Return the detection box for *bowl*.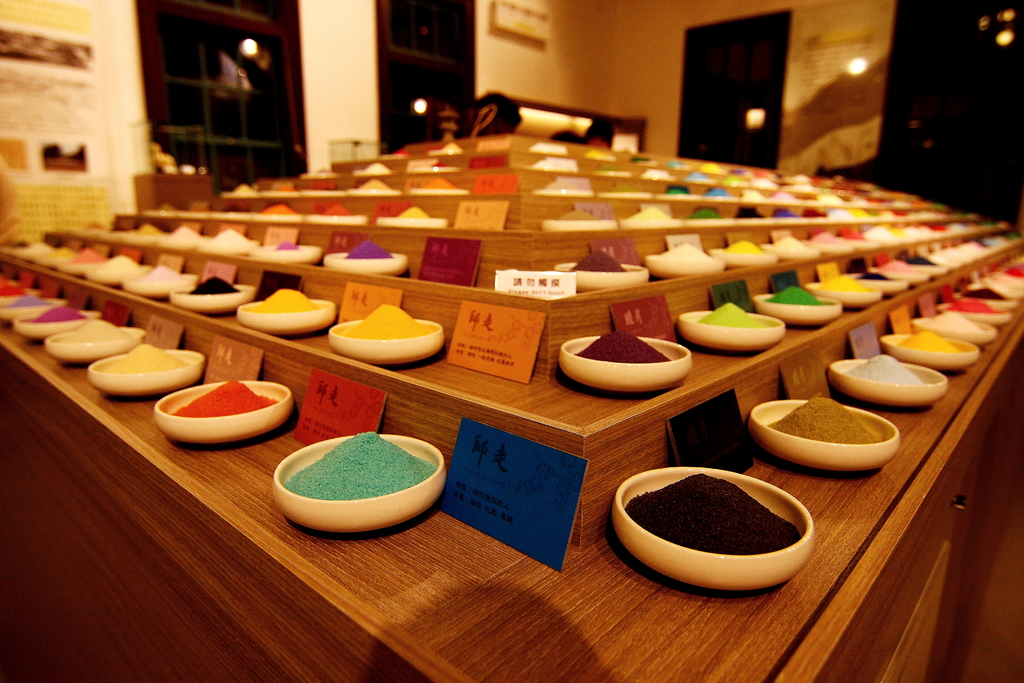
558/338/689/391.
